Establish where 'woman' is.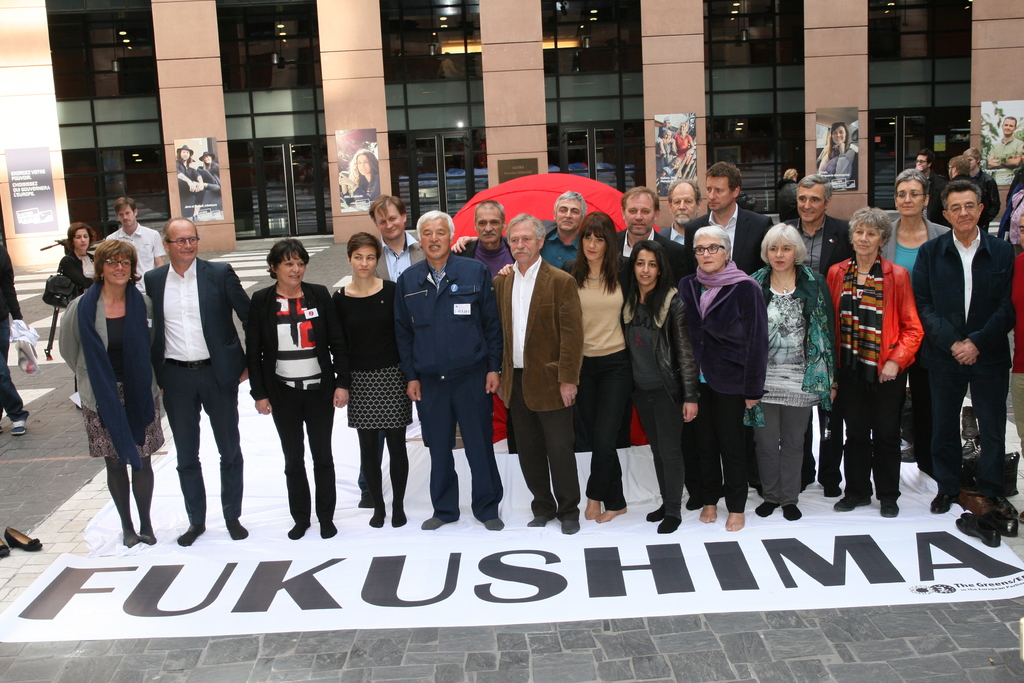
Established at left=1011, top=218, right=1023, bottom=528.
